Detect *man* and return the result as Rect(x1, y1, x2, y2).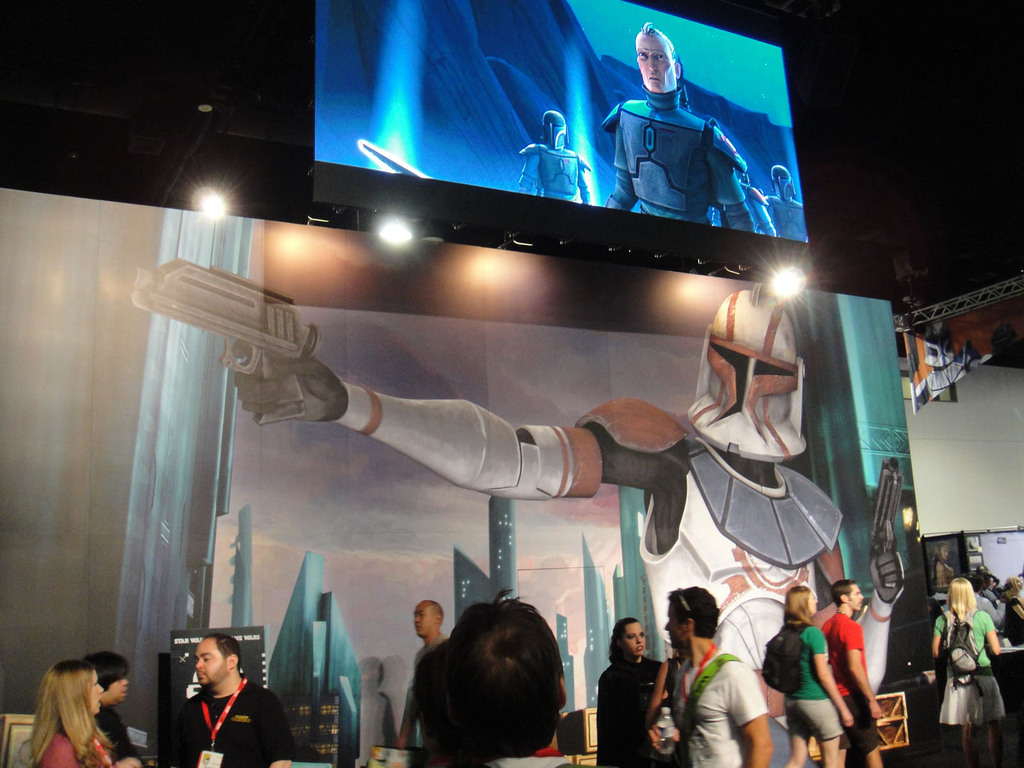
Rect(257, 282, 915, 700).
